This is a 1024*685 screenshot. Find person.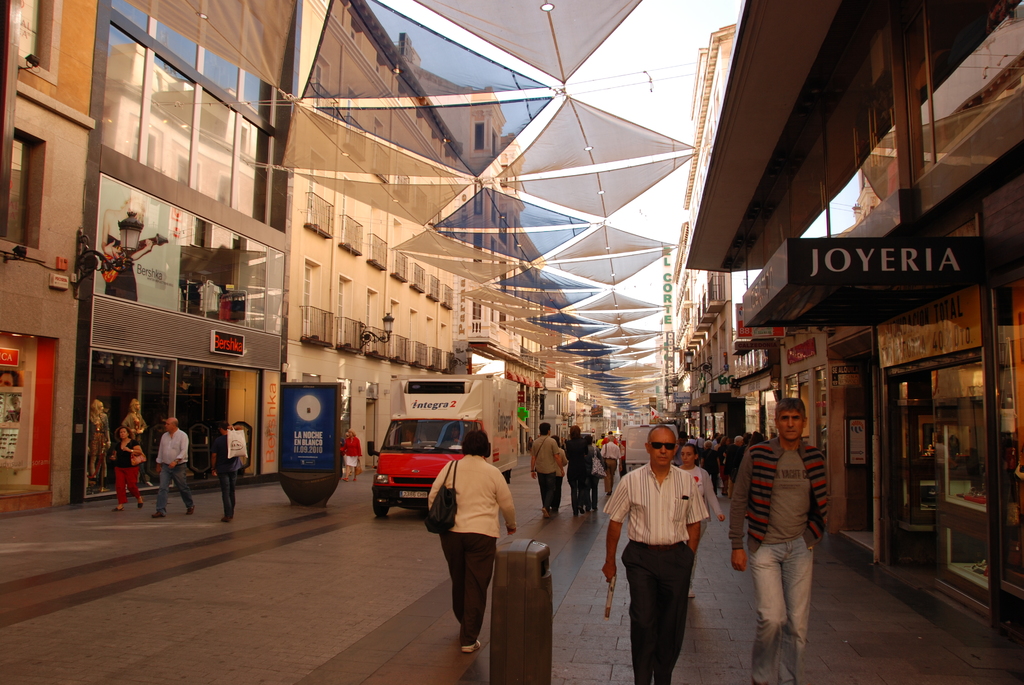
Bounding box: x1=150, y1=415, x2=200, y2=519.
